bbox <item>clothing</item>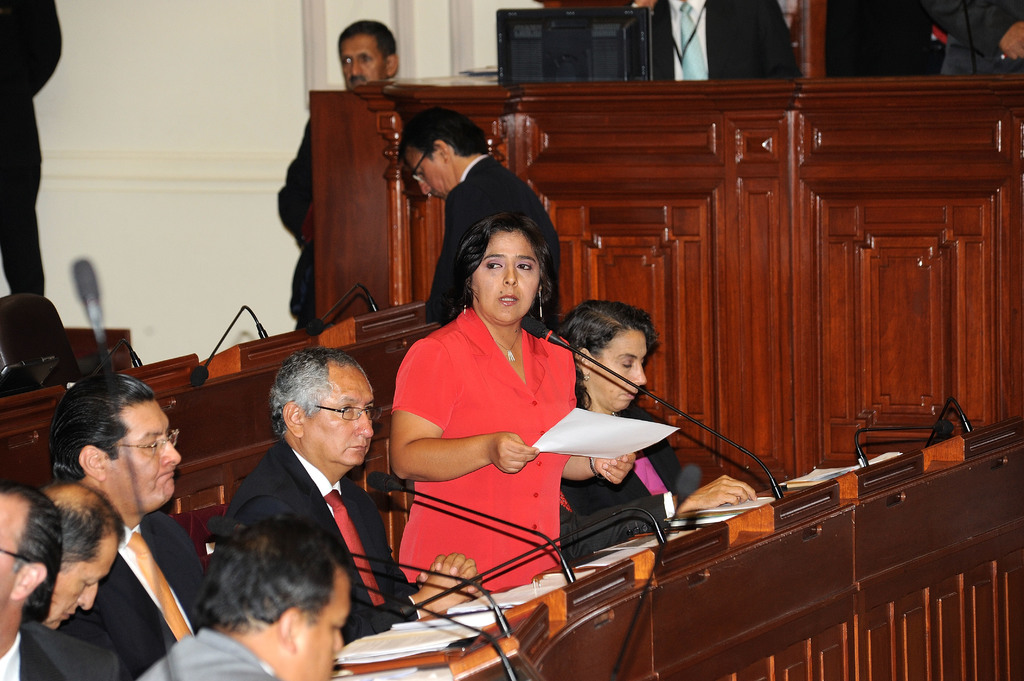
(228,433,410,639)
